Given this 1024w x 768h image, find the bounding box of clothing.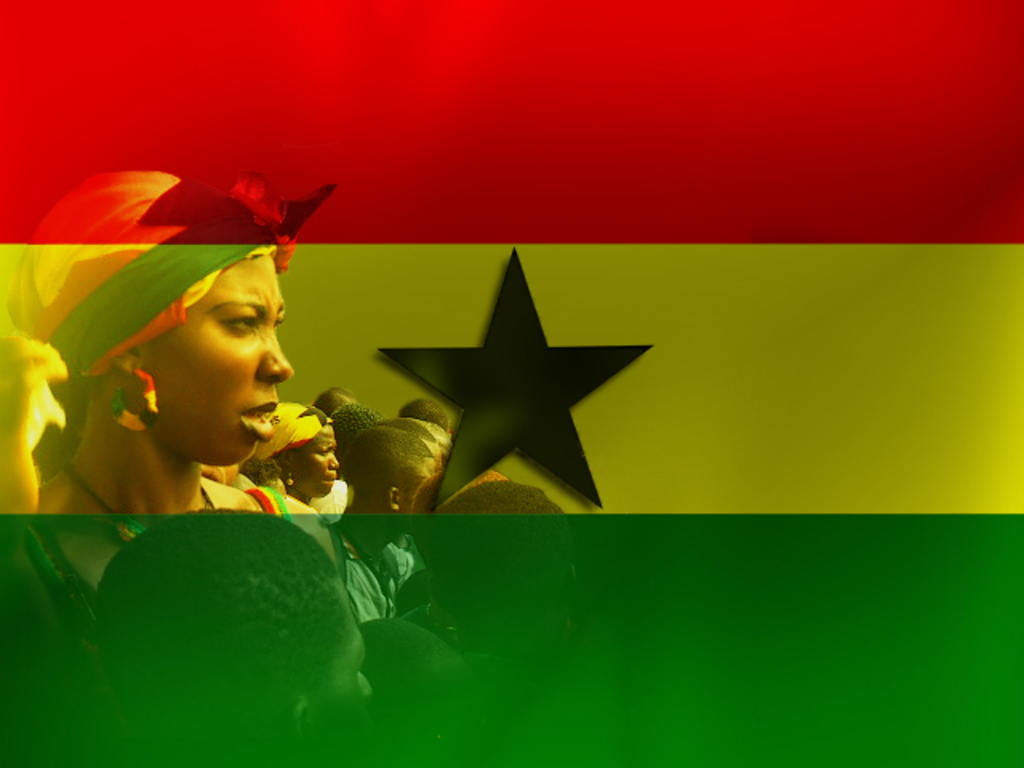
(x1=0, y1=480, x2=389, y2=766).
